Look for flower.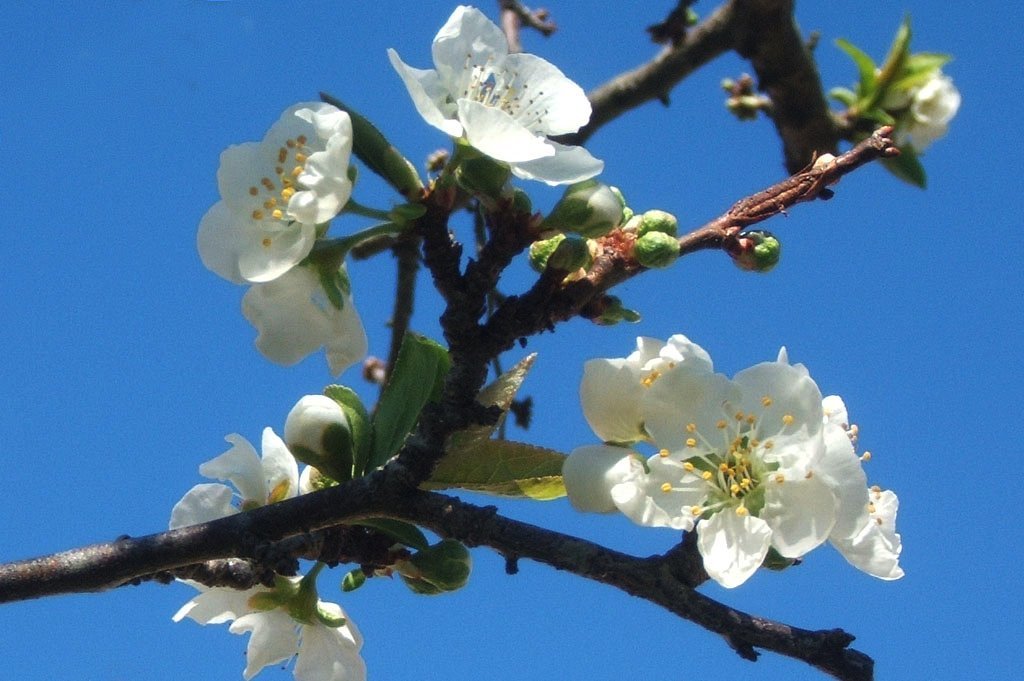
Found: rect(613, 360, 837, 593).
